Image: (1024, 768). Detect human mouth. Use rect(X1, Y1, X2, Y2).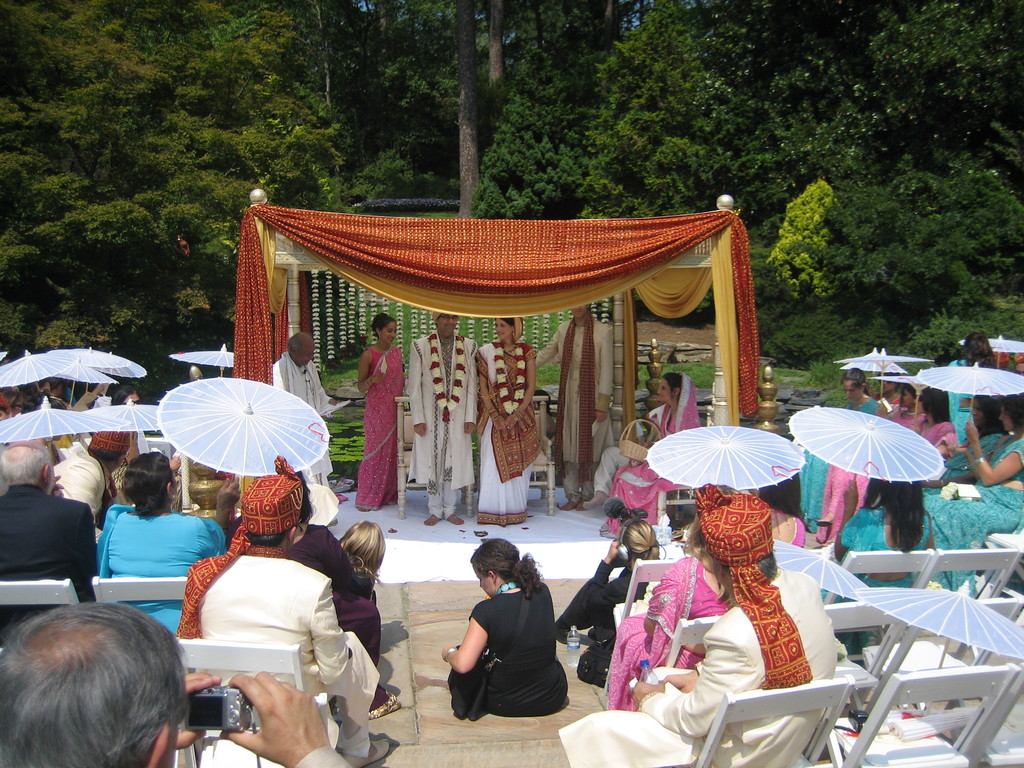
rect(881, 384, 887, 390).
